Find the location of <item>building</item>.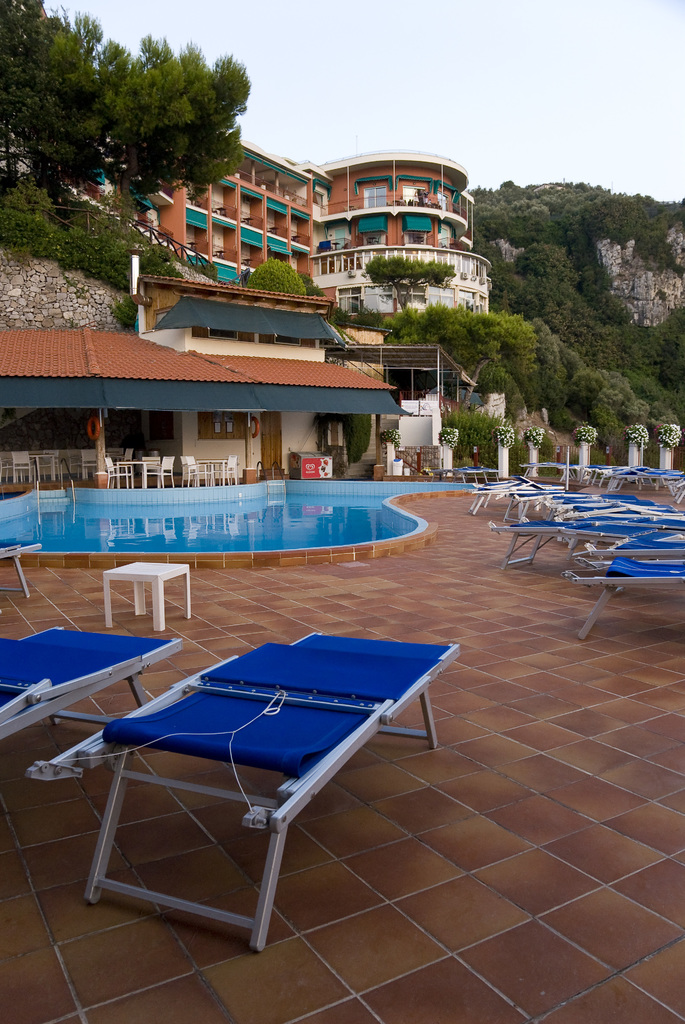
Location: 74, 127, 501, 321.
